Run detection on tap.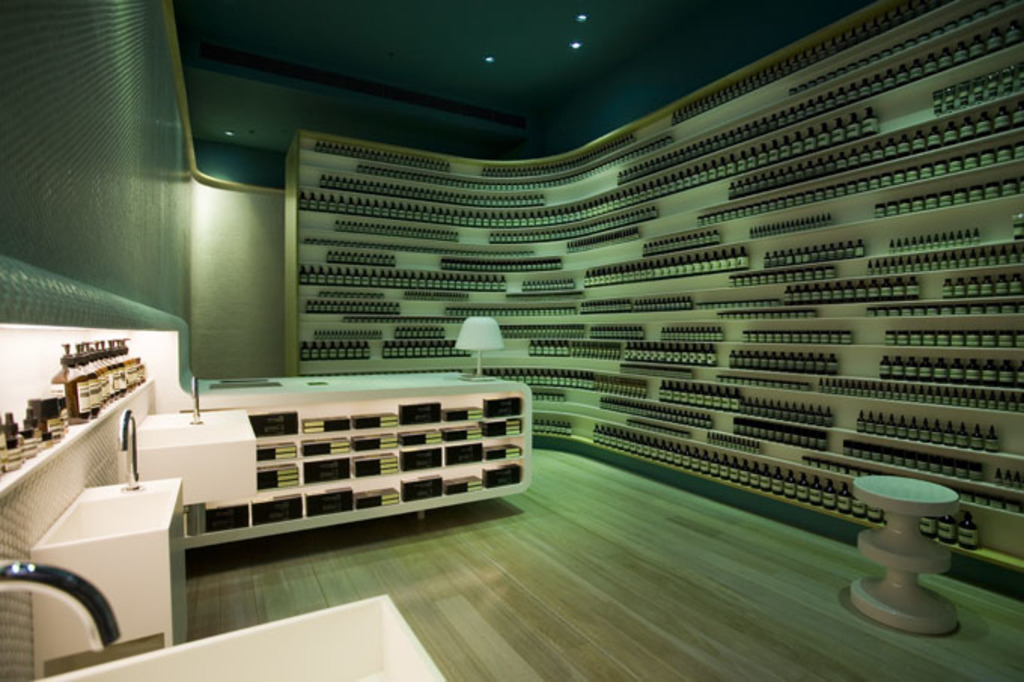
Result: l=116, t=410, r=142, b=492.
